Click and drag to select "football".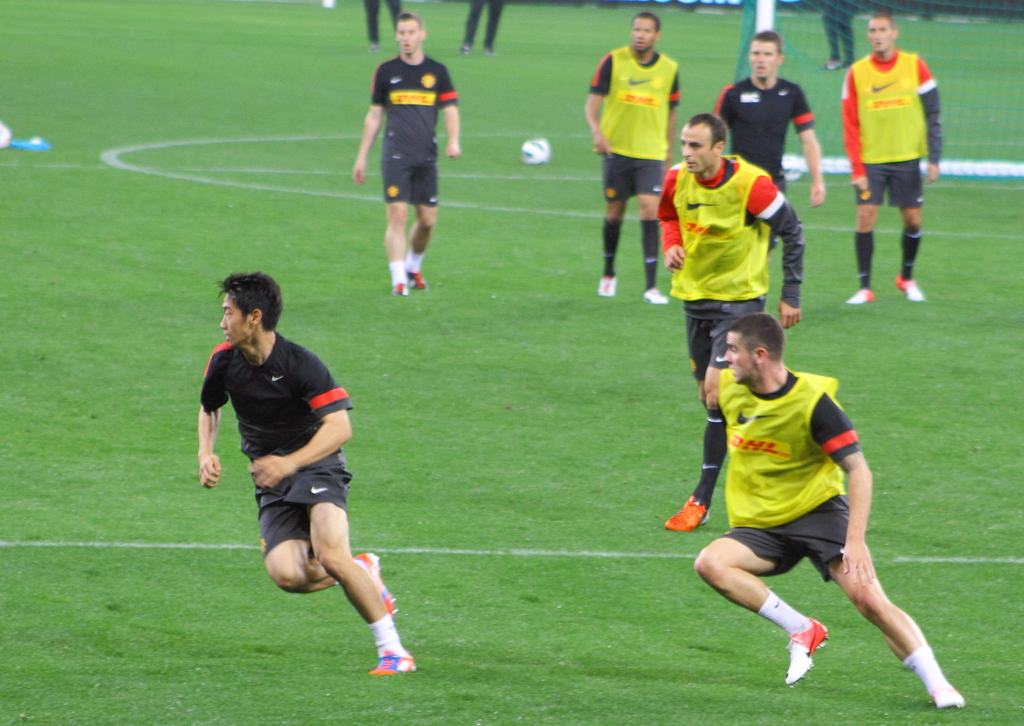
Selection: [x1=522, y1=138, x2=548, y2=167].
